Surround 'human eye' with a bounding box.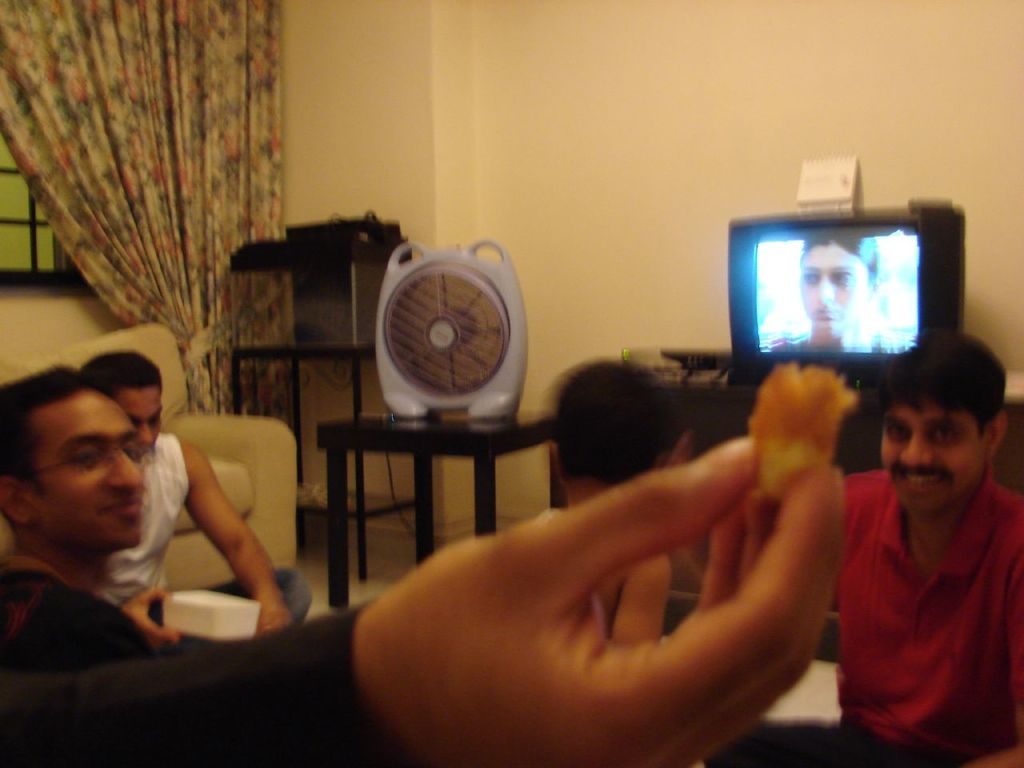
locate(930, 426, 959, 446).
